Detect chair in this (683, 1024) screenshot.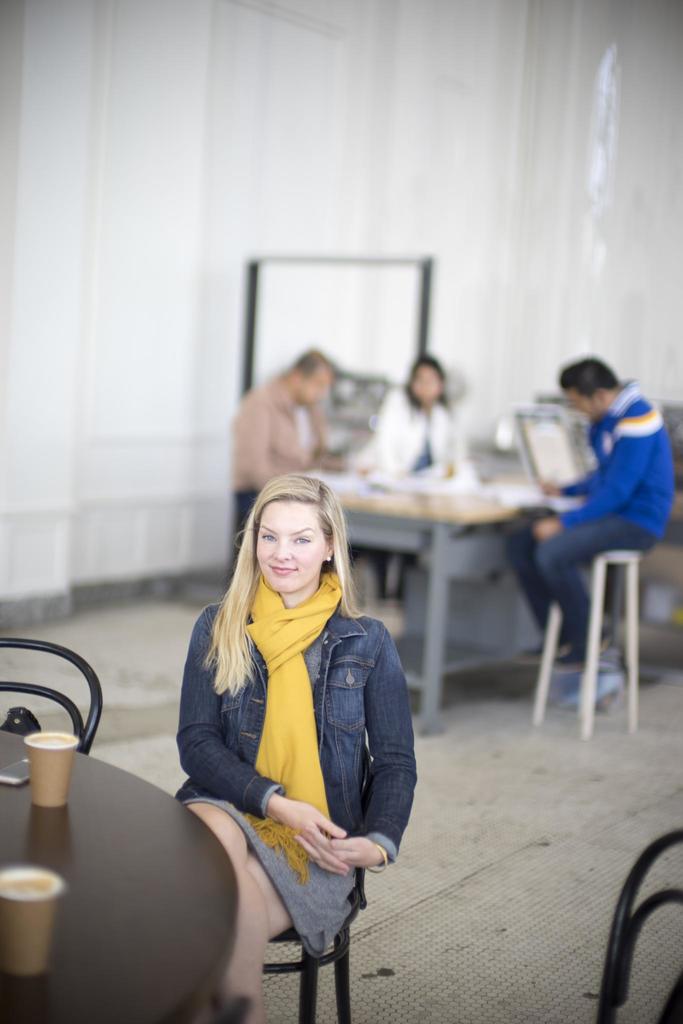
Detection: l=0, t=631, r=103, b=758.
